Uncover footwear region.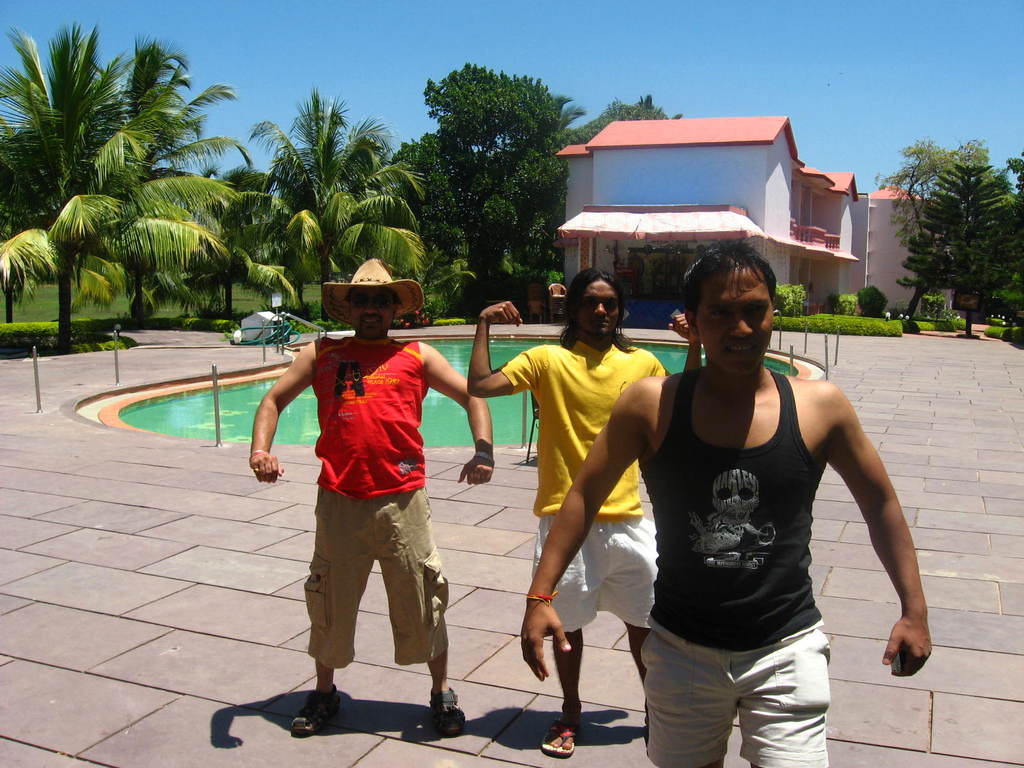
Uncovered: left=291, top=691, right=339, bottom=736.
